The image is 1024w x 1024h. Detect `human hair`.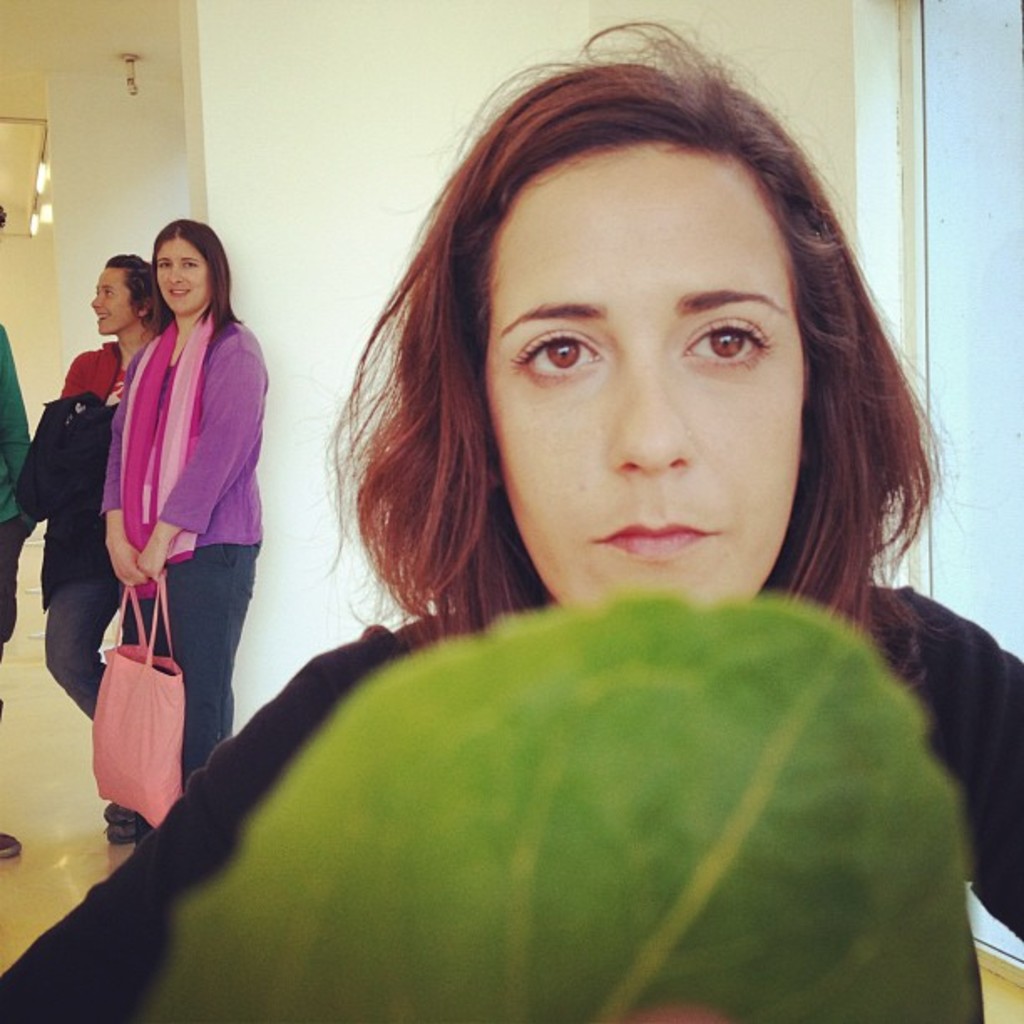
Detection: 360/59/887/753.
